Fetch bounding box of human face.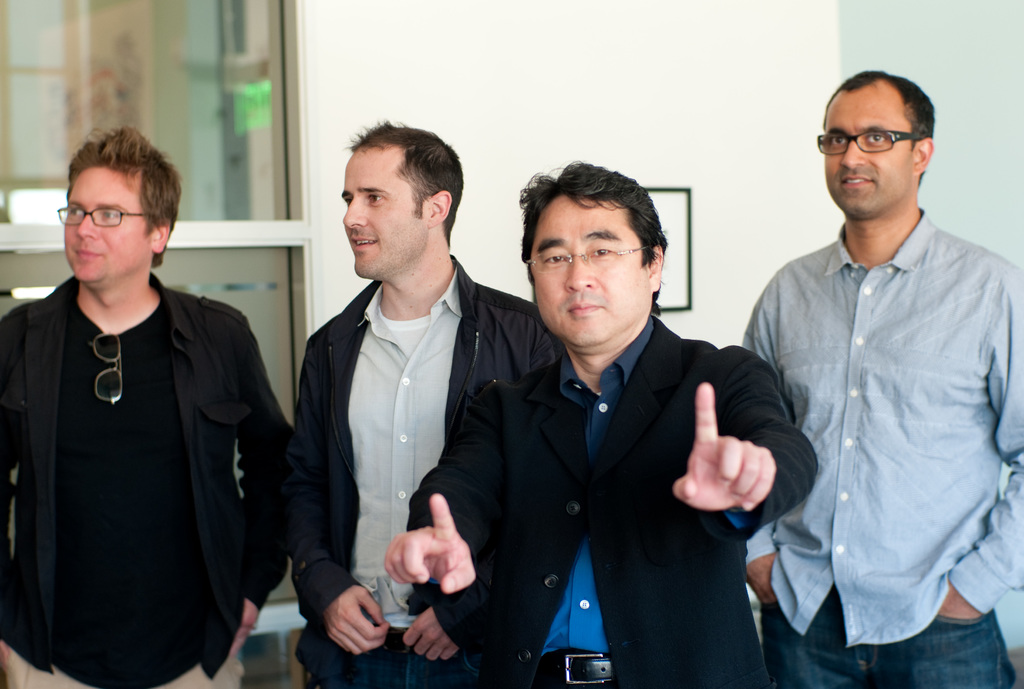
Bbox: x1=66 y1=165 x2=146 y2=283.
